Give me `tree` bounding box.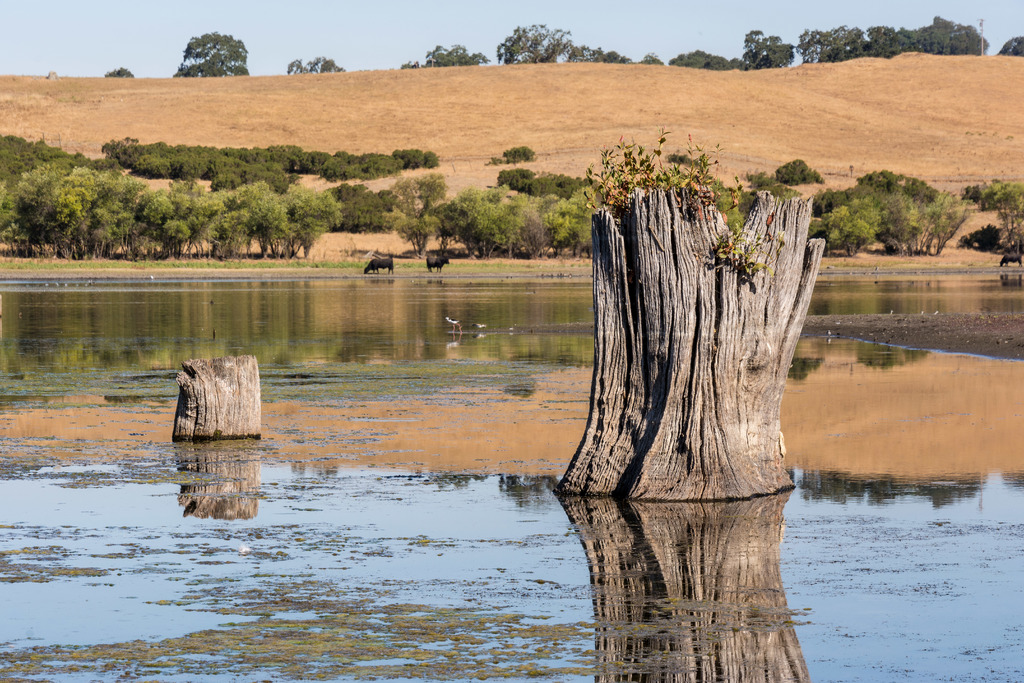
(x1=805, y1=198, x2=876, y2=270).
